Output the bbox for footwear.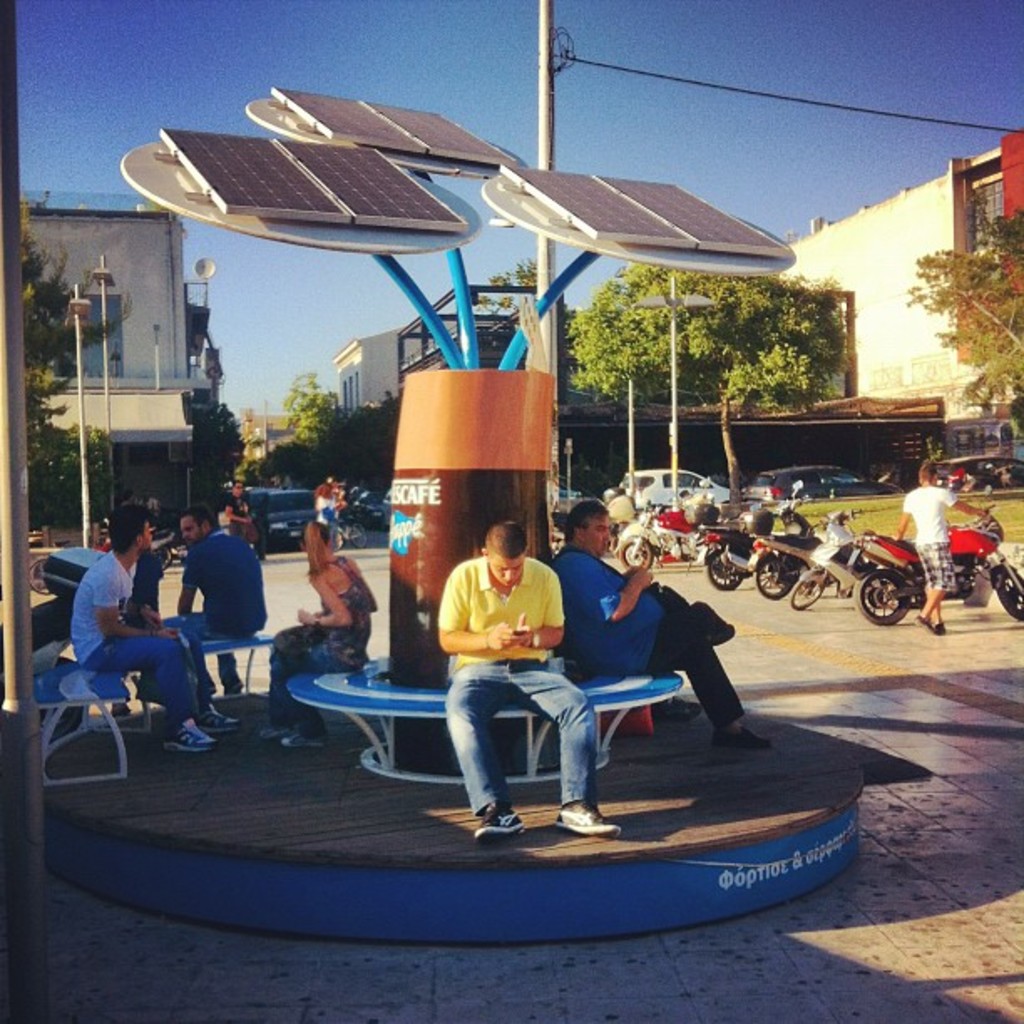
pyautogui.locateOnScreen(718, 723, 766, 743).
